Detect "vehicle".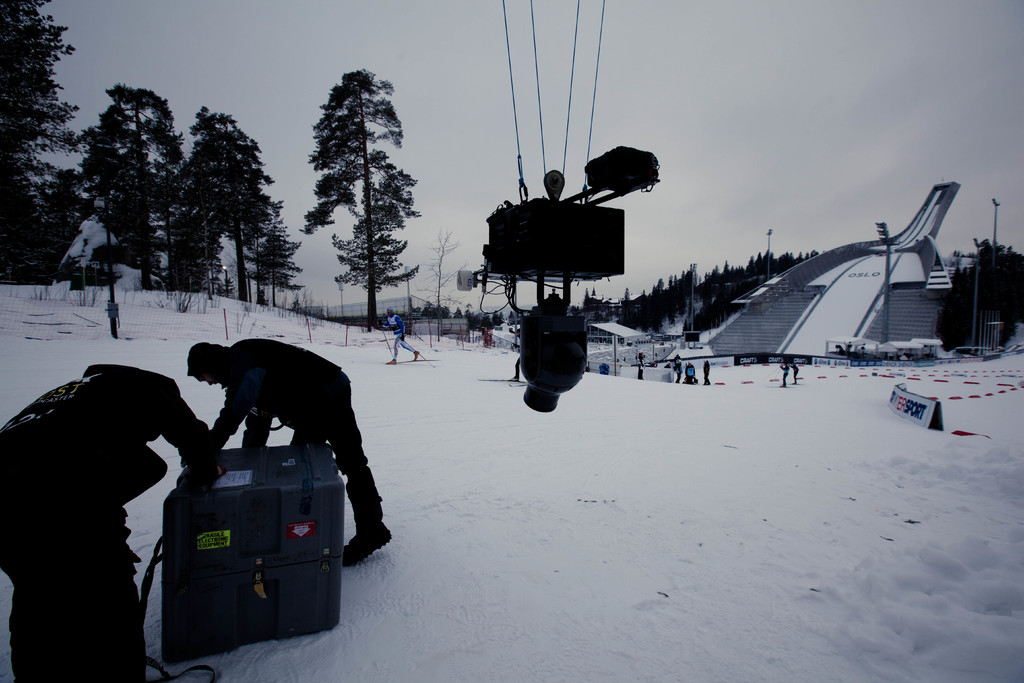
Detected at {"x1": 371, "y1": 315, "x2": 450, "y2": 368}.
